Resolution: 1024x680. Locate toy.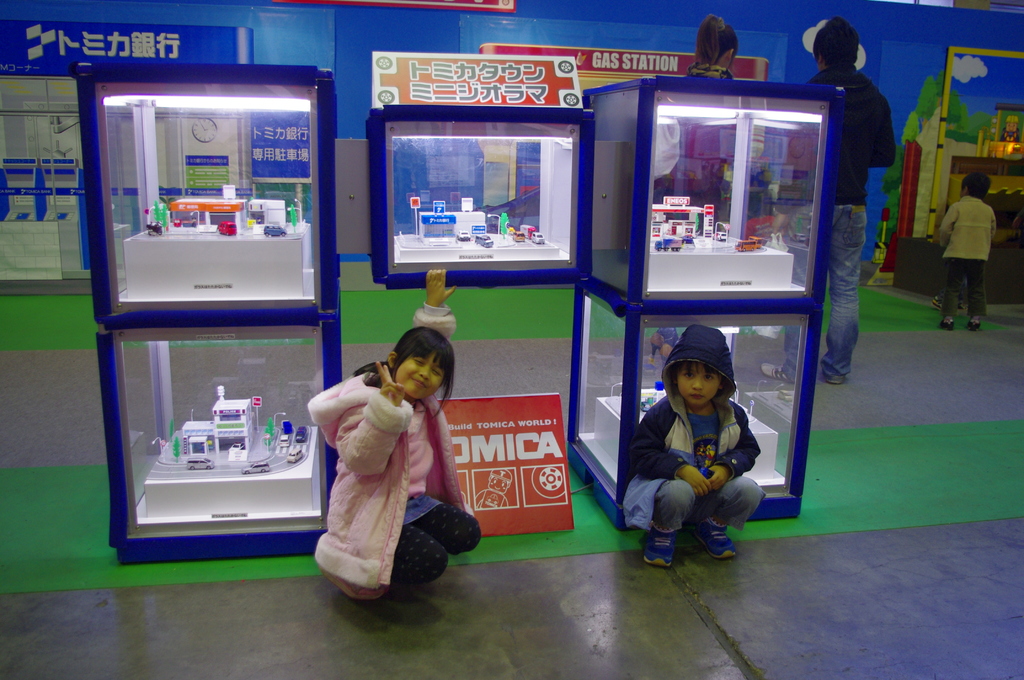
bbox=[176, 205, 202, 238].
